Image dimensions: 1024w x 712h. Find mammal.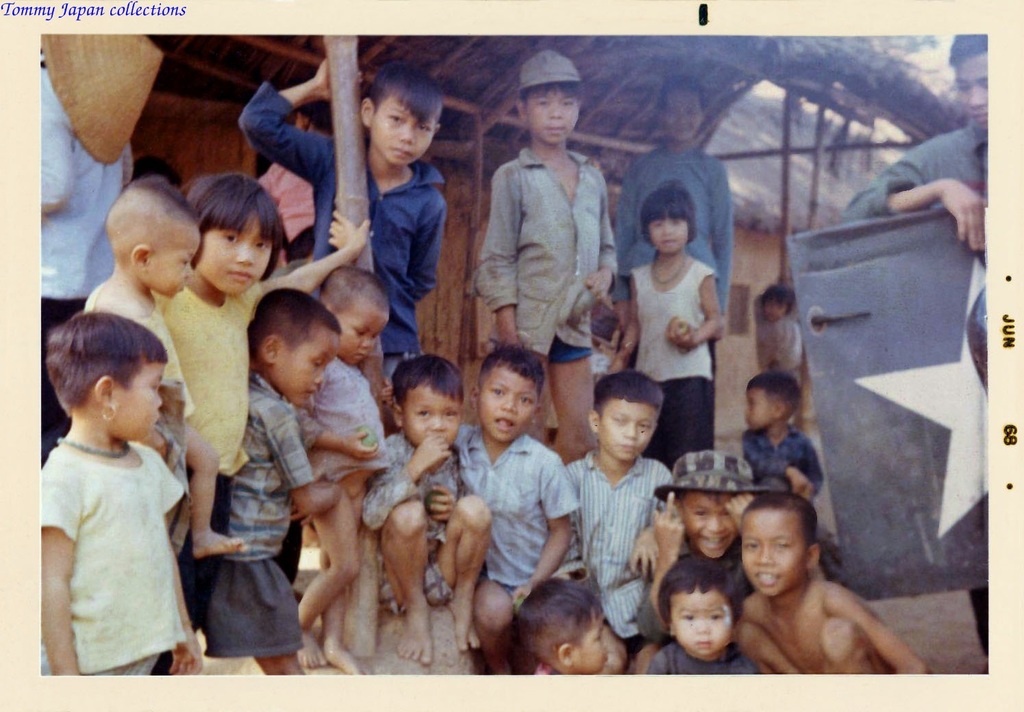
[left=840, top=34, right=997, bottom=671].
